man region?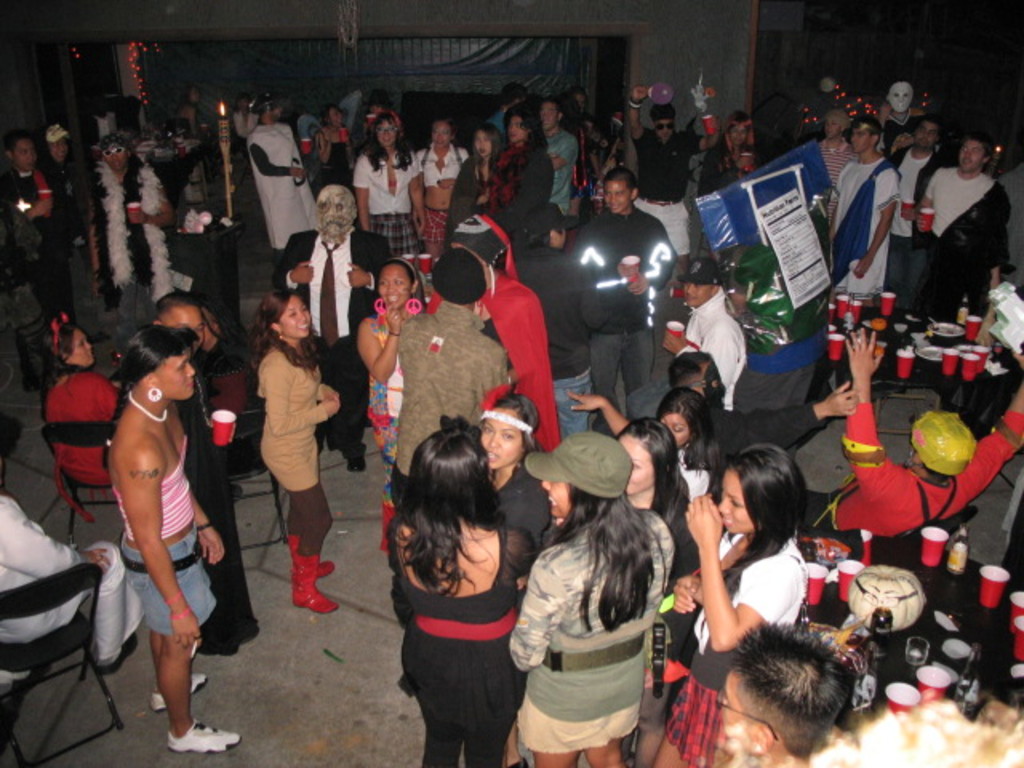
bbox(486, 80, 528, 142)
